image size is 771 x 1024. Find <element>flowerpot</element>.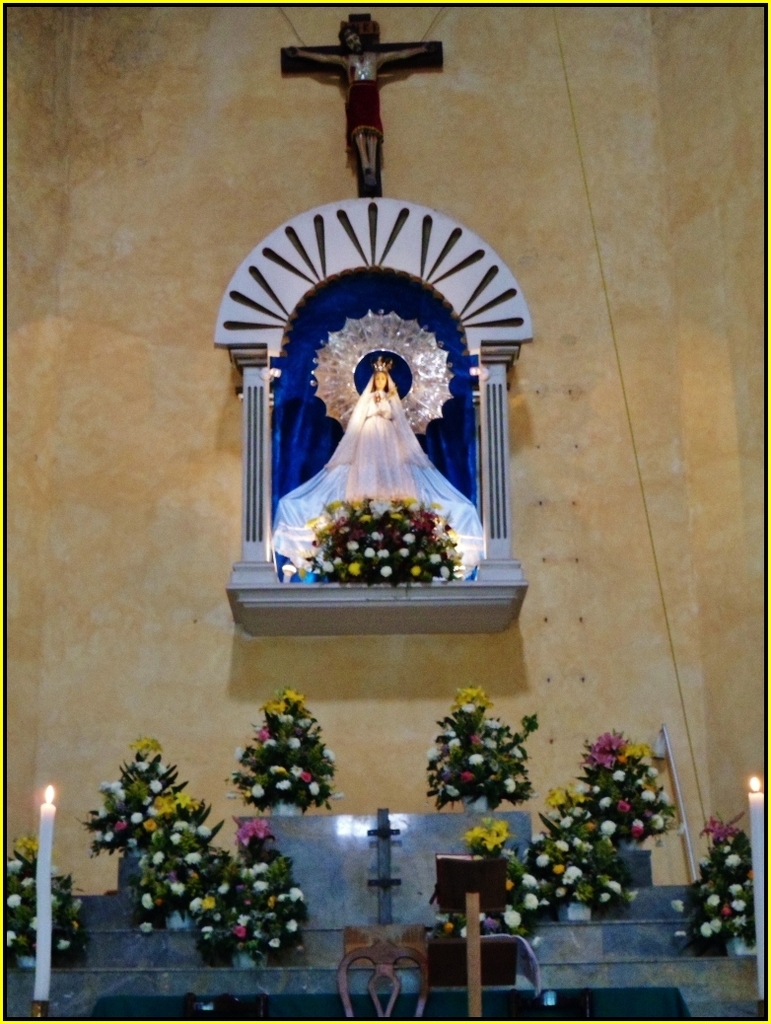
<box>169,912,195,927</box>.
